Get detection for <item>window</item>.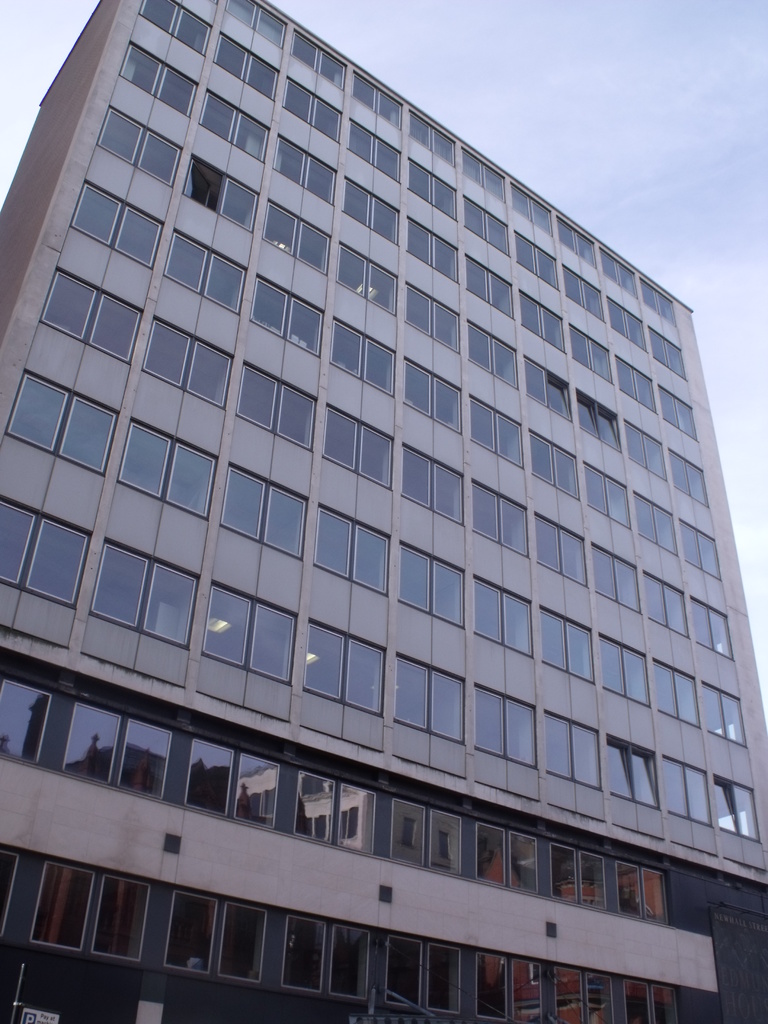
Detection: {"left": 564, "top": 264, "right": 601, "bottom": 319}.
